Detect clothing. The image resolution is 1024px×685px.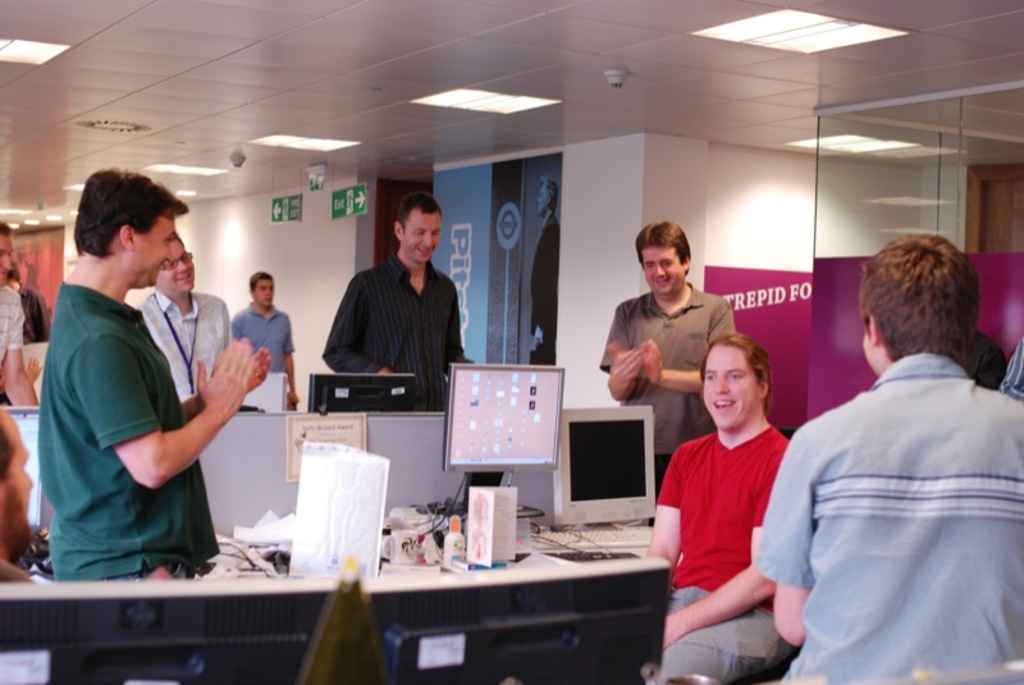
bbox=(140, 282, 239, 405).
